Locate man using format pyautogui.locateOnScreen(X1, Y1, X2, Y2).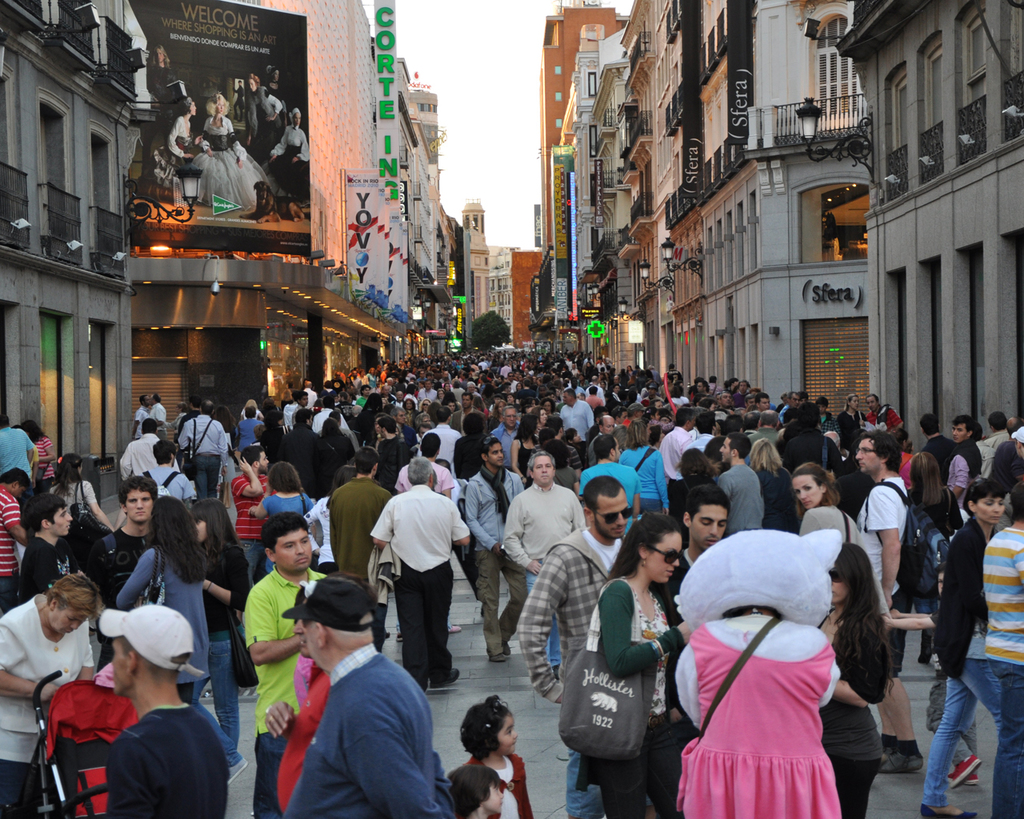
pyautogui.locateOnScreen(308, 398, 347, 426).
